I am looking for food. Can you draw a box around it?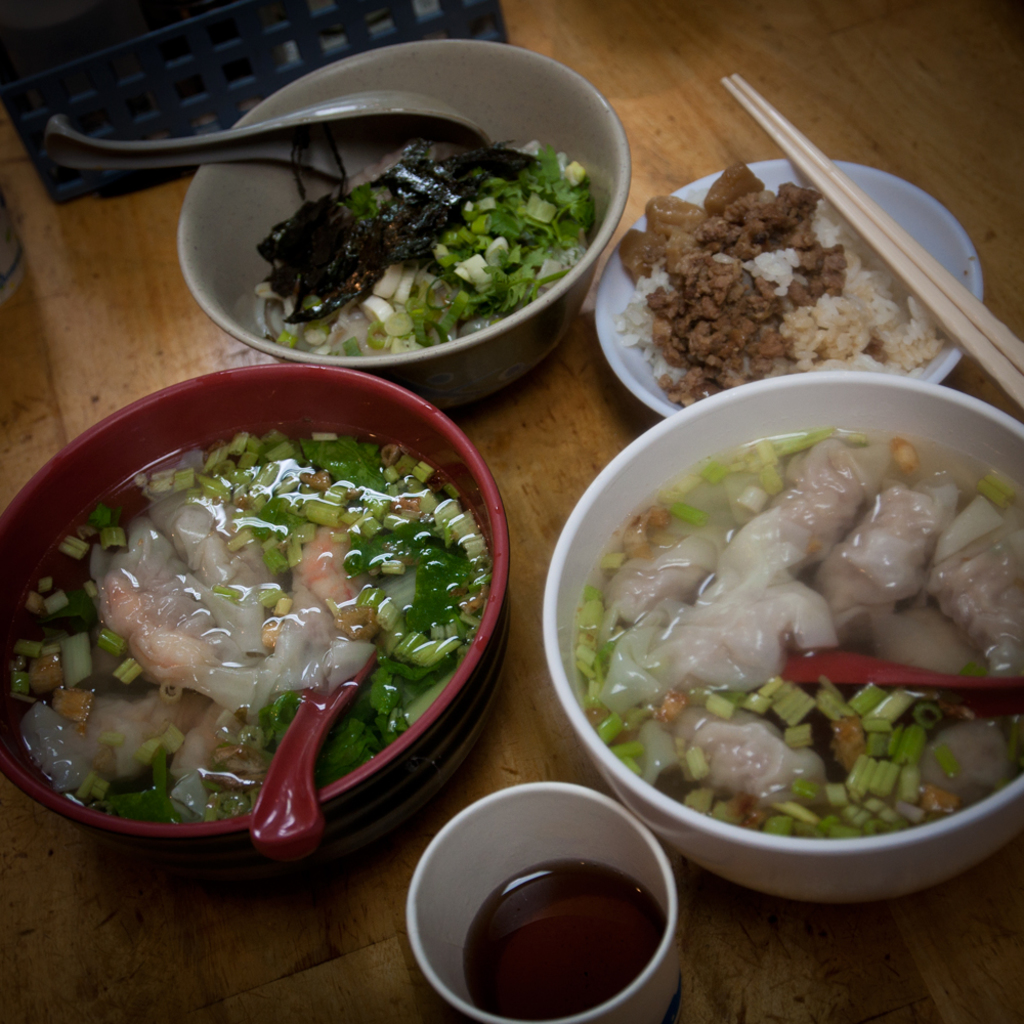
Sure, the bounding box is bbox=[265, 92, 604, 368].
